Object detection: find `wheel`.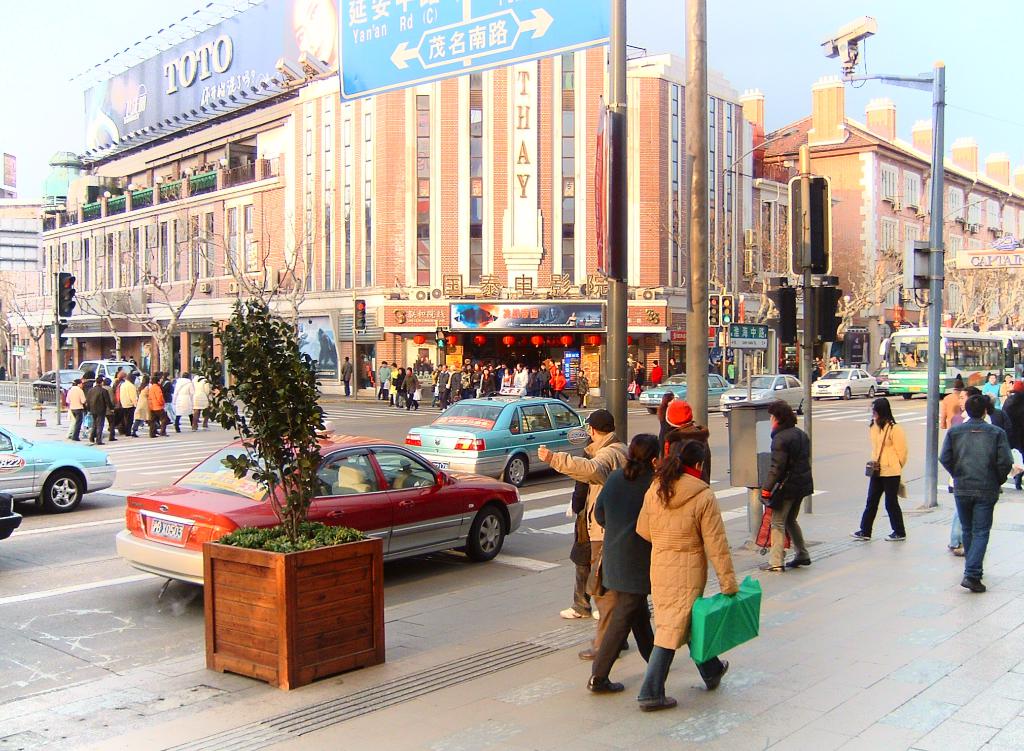
(x1=28, y1=387, x2=42, y2=404).
